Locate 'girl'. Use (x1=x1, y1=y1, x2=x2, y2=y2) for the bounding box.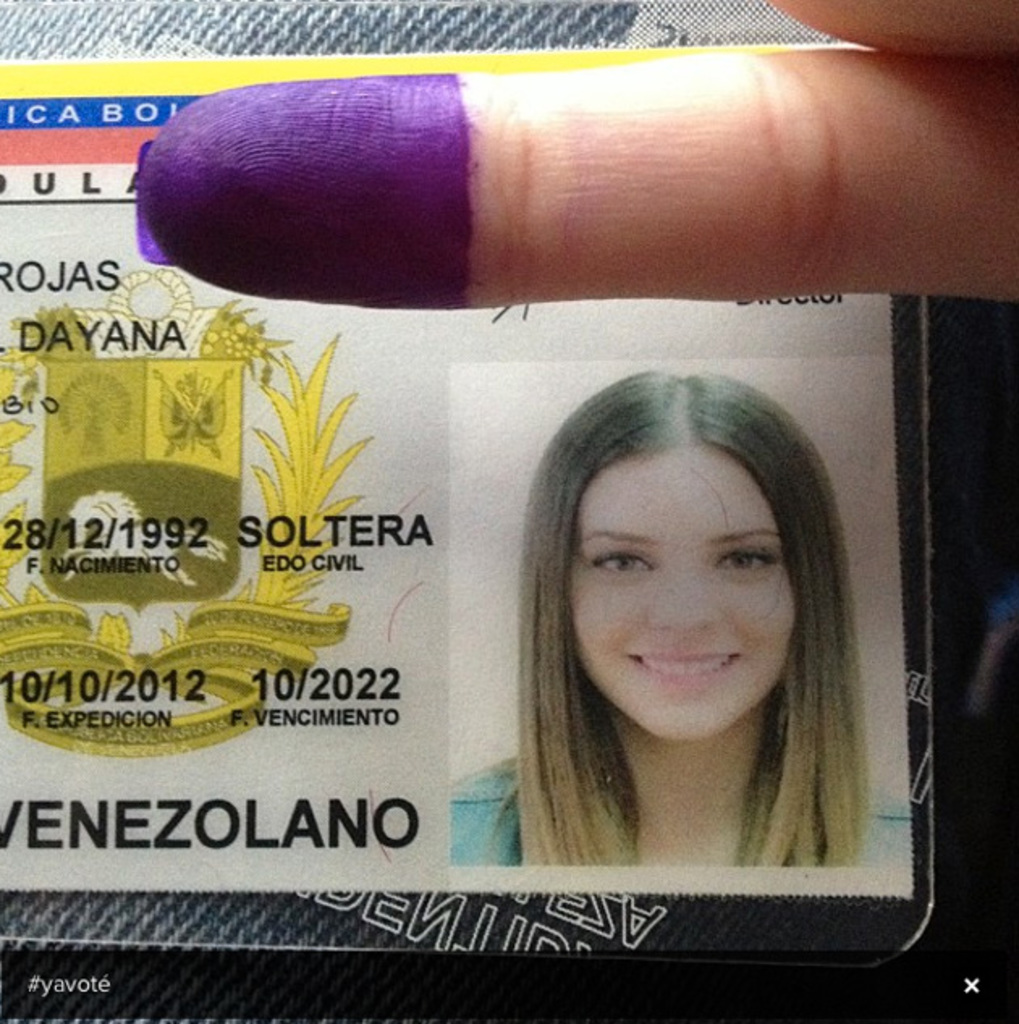
(x1=446, y1=367, x2=912, y2=867).
